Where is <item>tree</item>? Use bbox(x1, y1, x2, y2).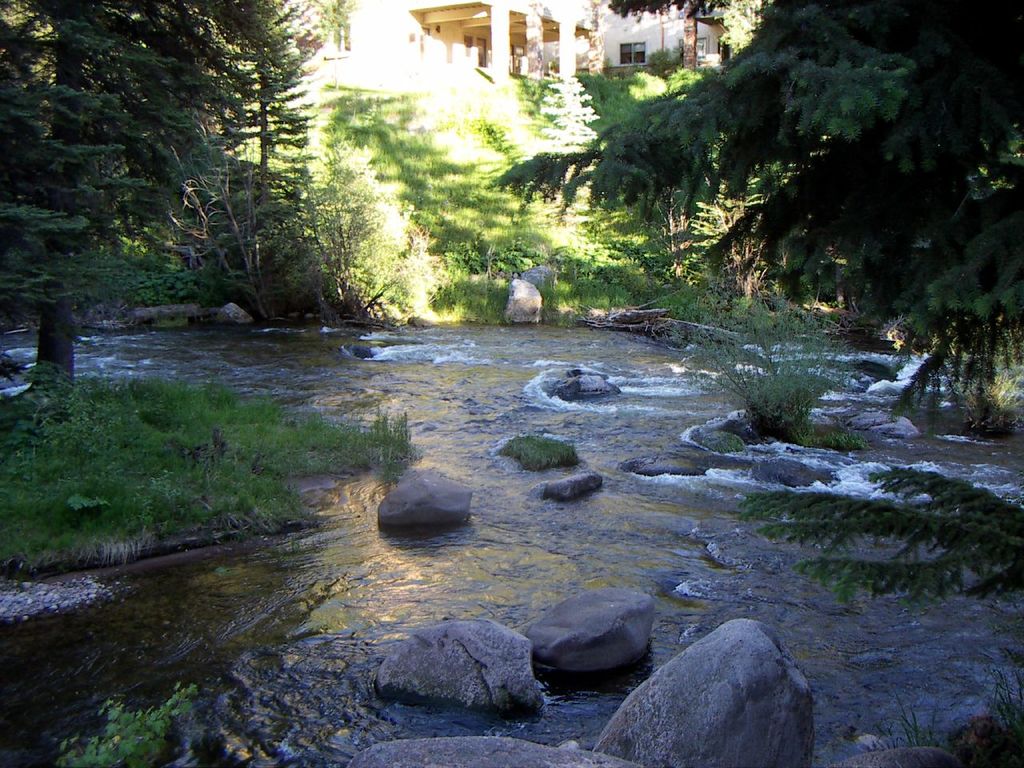
bbox(490, 2, 1023, 618).
